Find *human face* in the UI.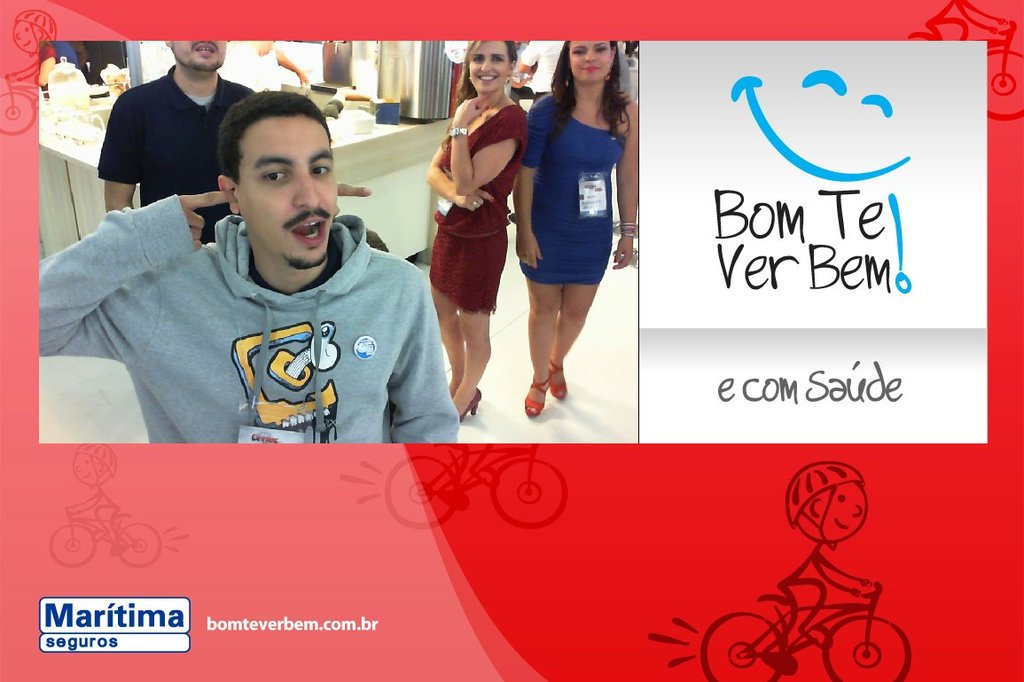
UI element at 241,115,338,268.
